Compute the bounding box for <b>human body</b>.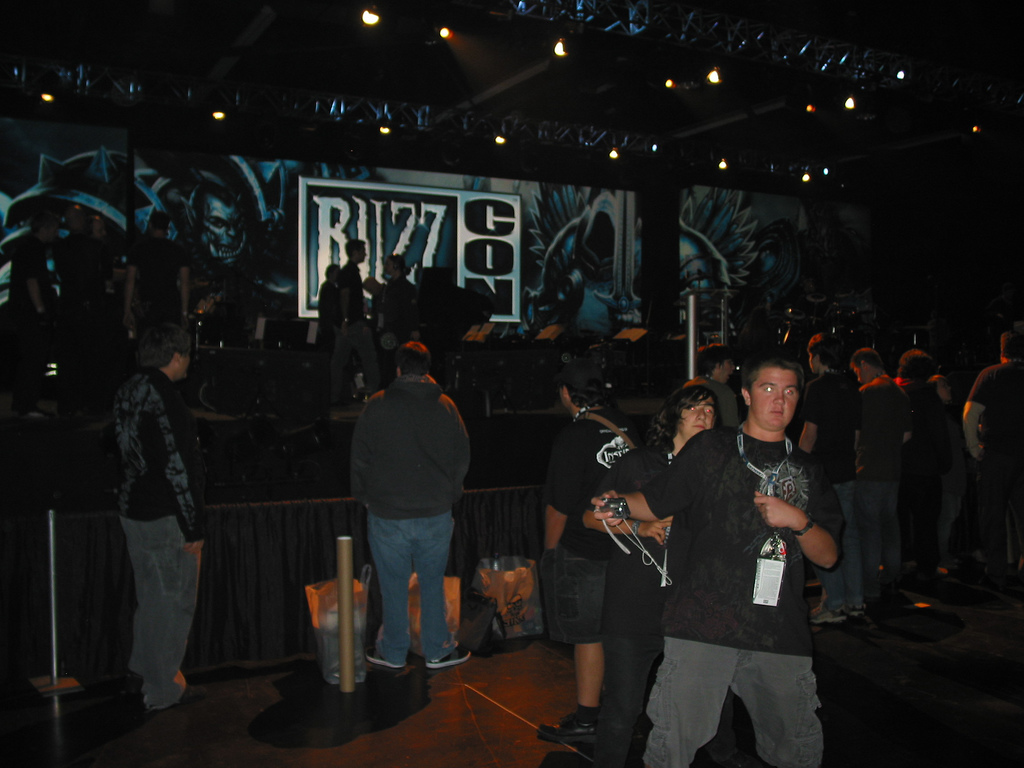
BBox(961, 331, 1023, 470).
